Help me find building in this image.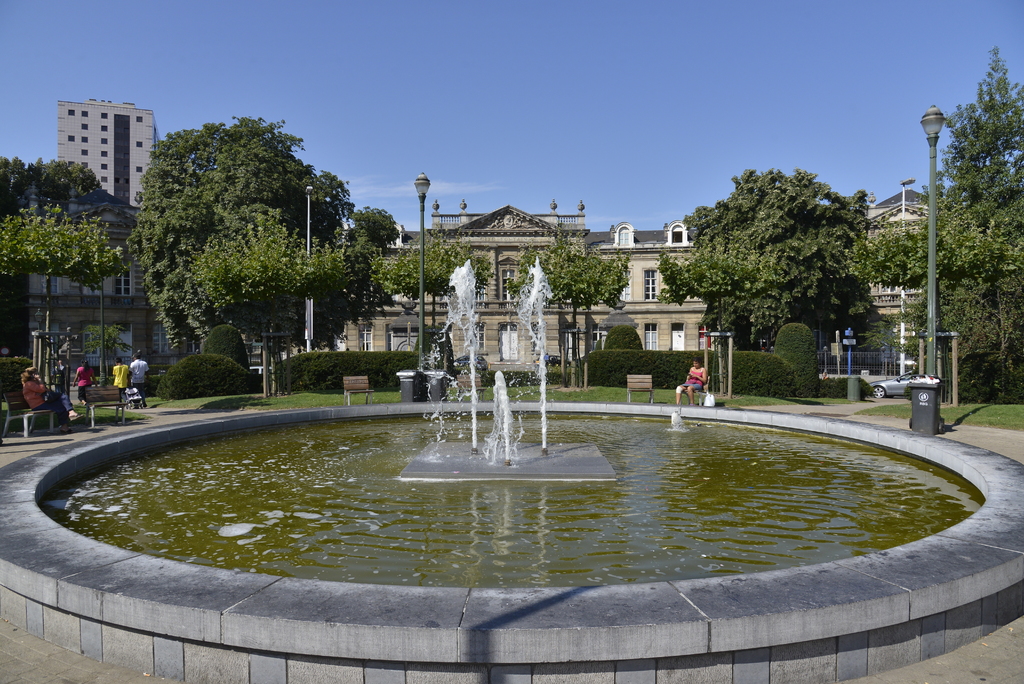
Found it: pyautogui.locateOnScreen(335, 186, 927, 373).
